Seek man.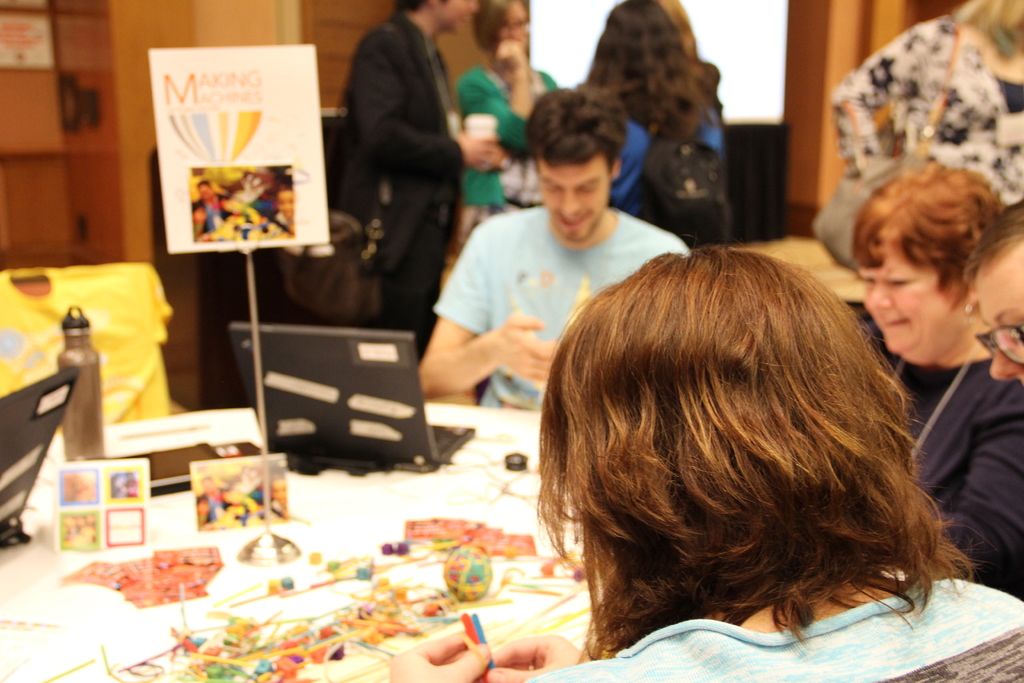
x1=959, y1=190, x2=1023, y2=388.
